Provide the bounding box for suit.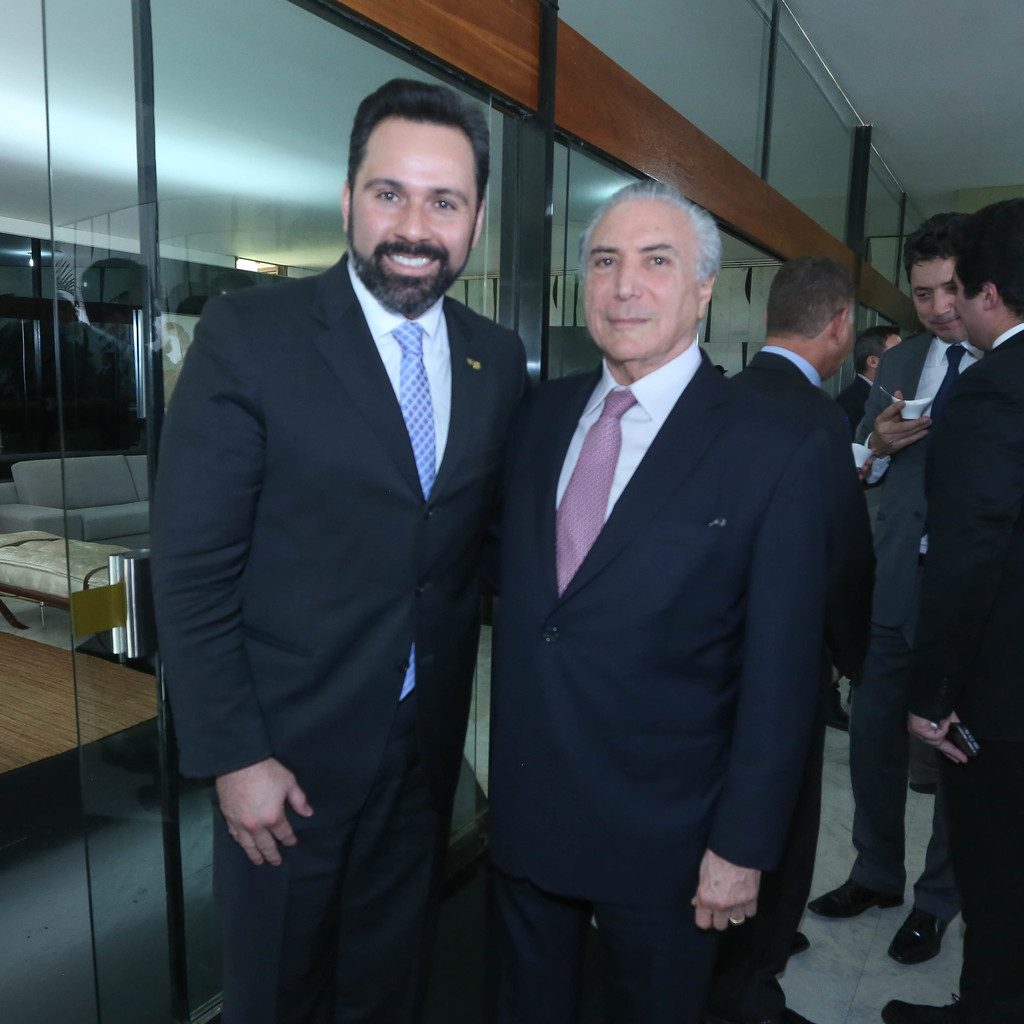
left=488, top=328, right=833, bottom=1023.
